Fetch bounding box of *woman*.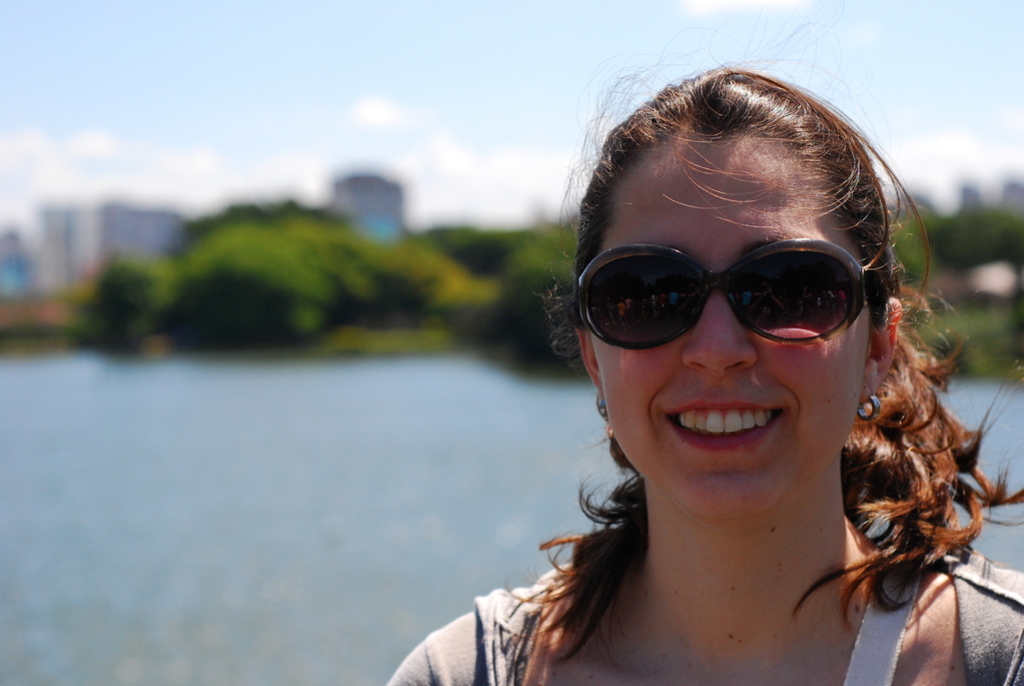
Bbox: box(348, 69, 1023, 685).
